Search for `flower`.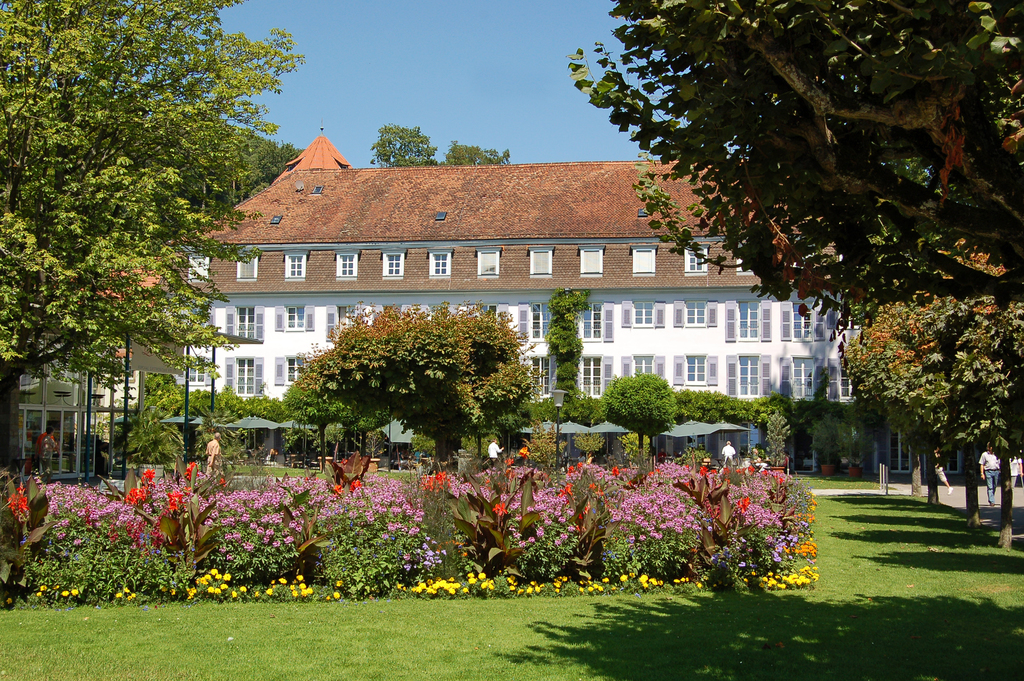
Found at {"left": 290, "top": 583, "right": 295, "bottom": 589}.
